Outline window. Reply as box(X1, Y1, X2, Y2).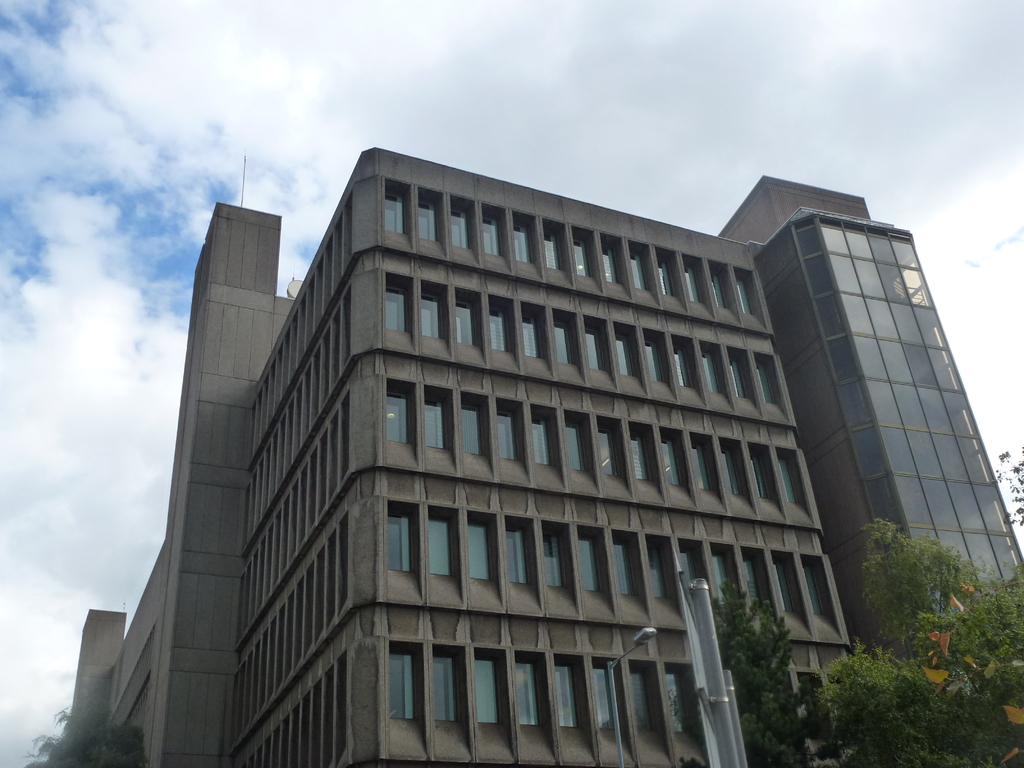
box(630, 433, 654, 483).
